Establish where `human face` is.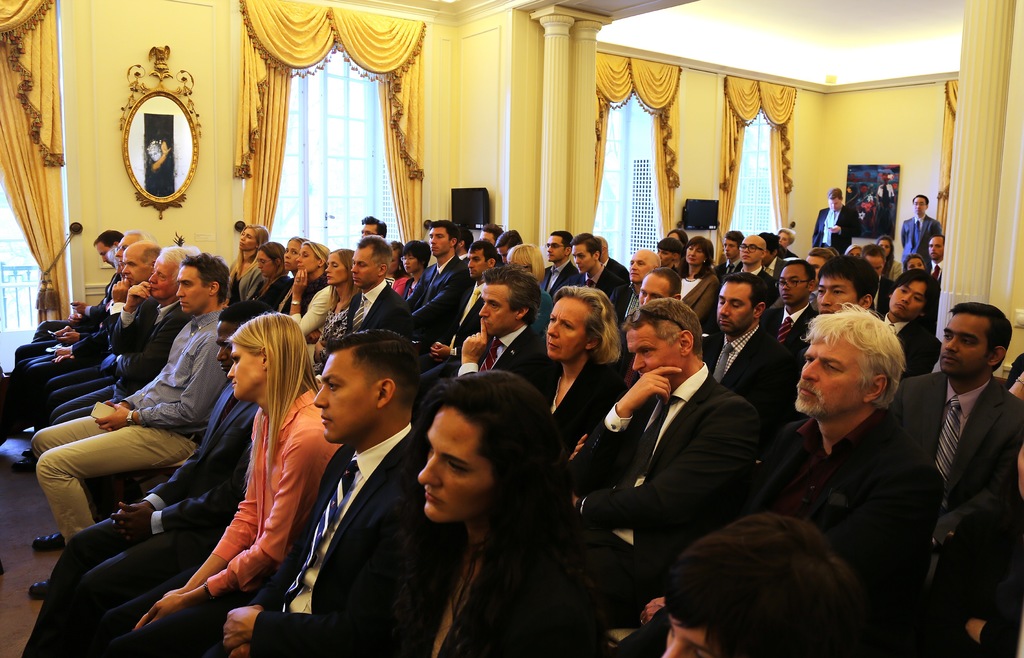
Established at rect(349, 245, 376, 289).
